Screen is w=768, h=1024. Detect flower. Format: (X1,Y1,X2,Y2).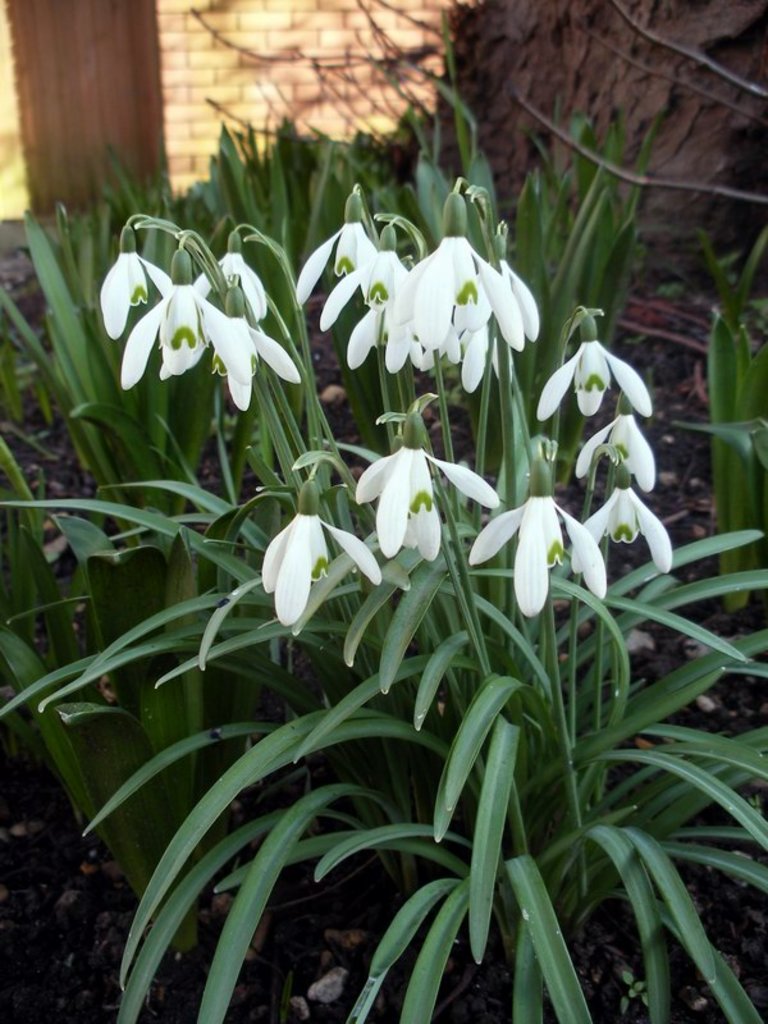
(389,221,521,393).
